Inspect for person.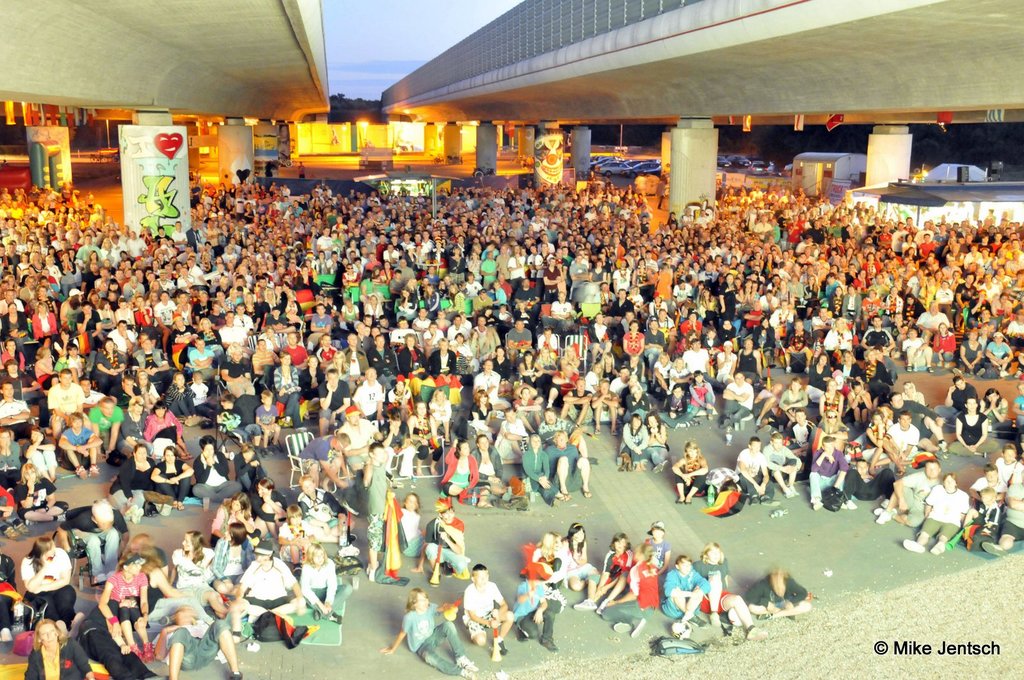
Inspection: (260, 287, 275, 319).
